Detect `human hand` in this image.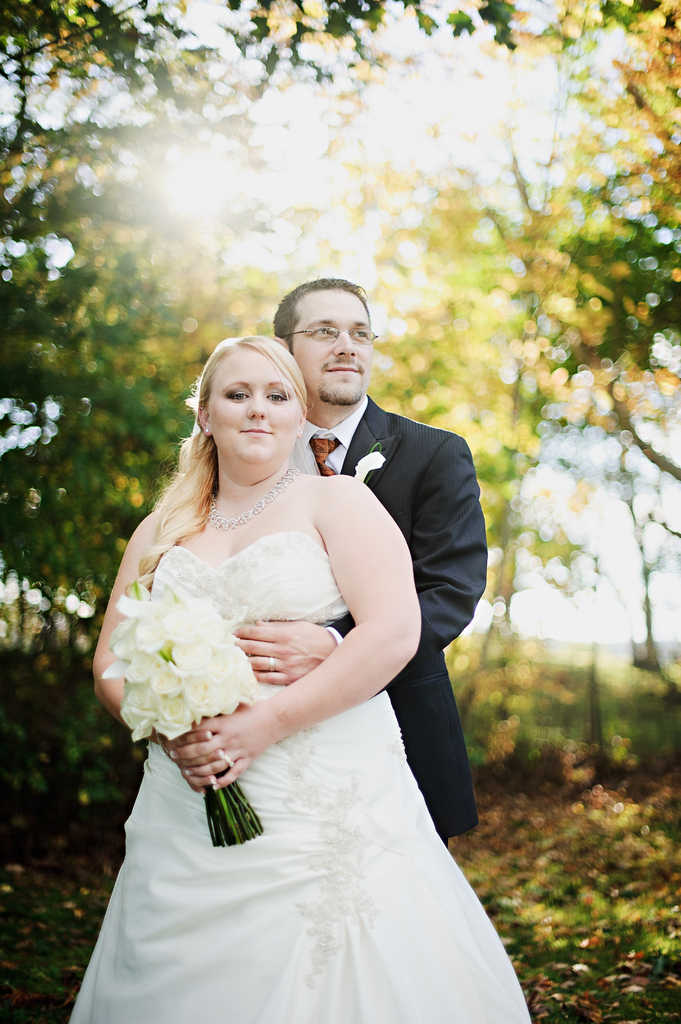
Detection: bbox=(182, 706, 280, 794).
